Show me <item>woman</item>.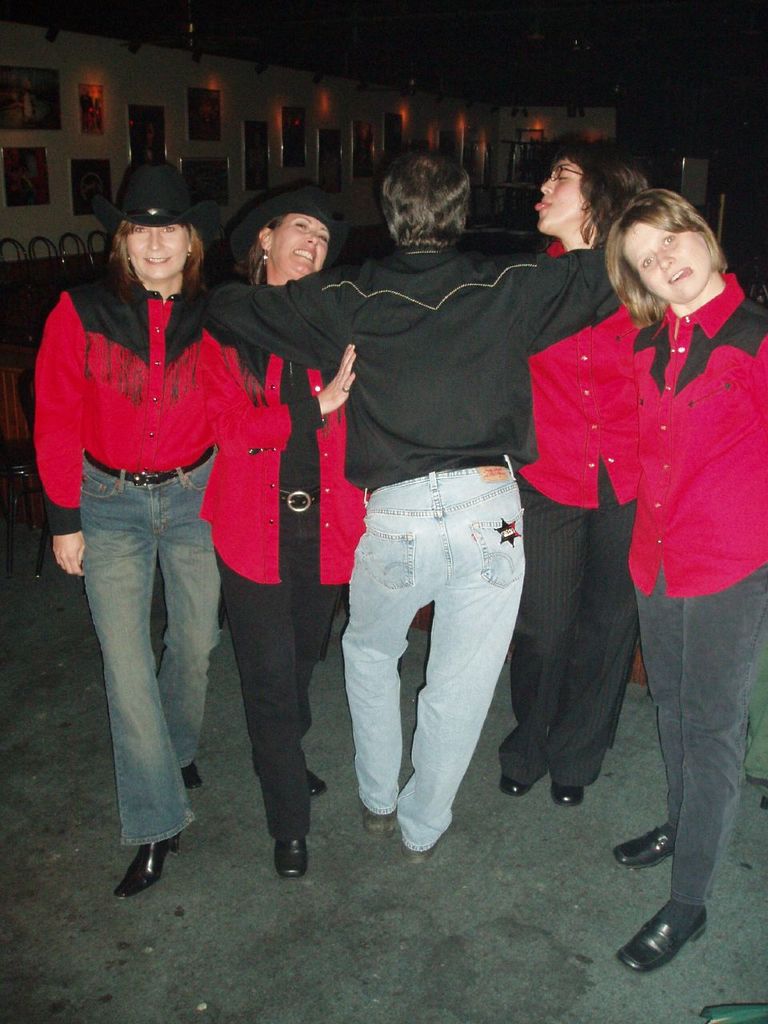
<item>woman</item> is here: <region>594, 191, 767, 974</region>.
